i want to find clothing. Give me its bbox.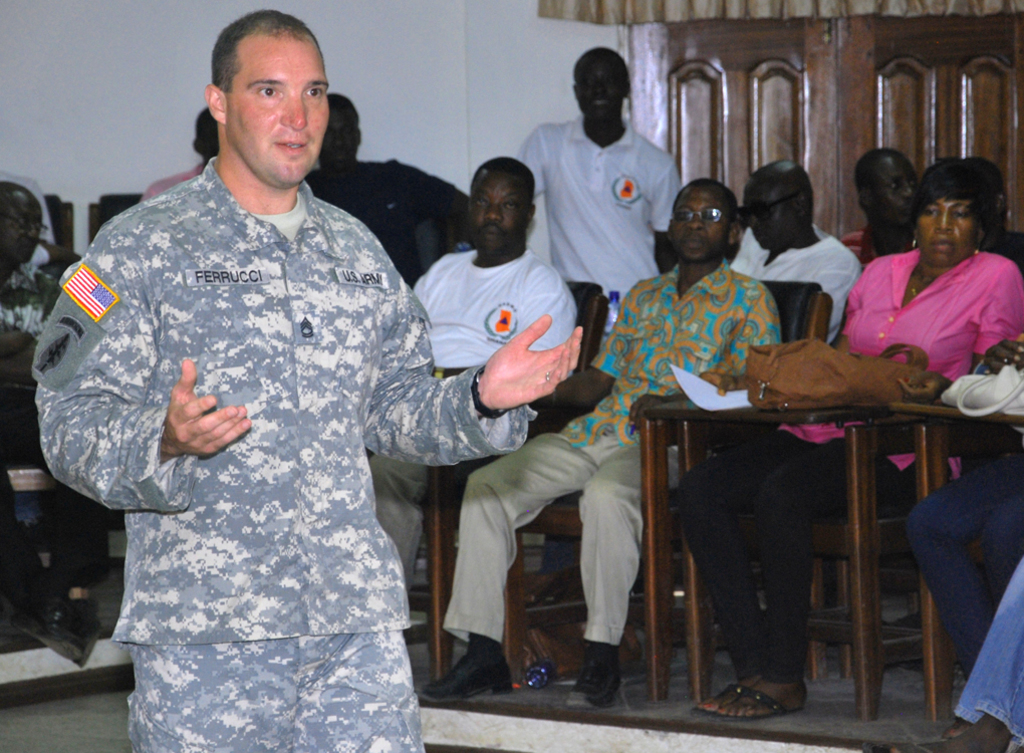
780/242/1023/685.
